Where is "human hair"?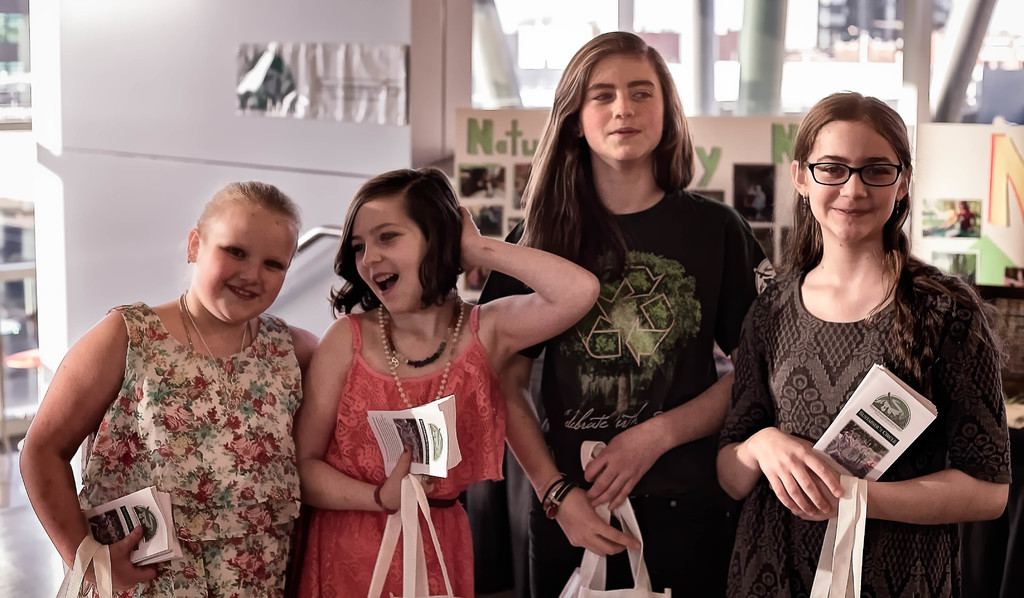
pyautogui.locateOnScreen(789, 95, 924, 293).
